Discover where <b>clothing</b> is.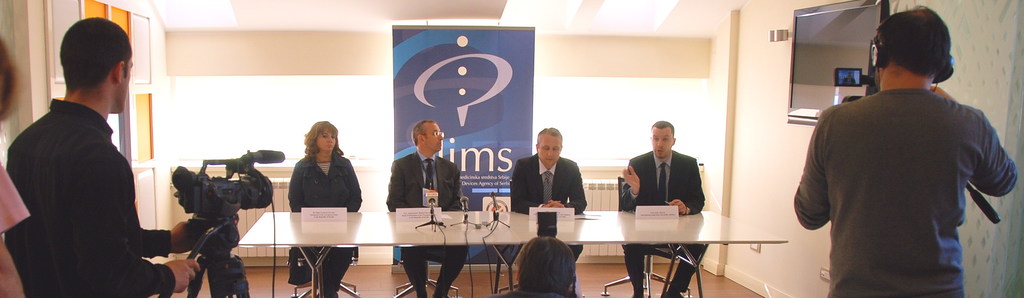
Discovered at <region>512, 152, 587, 260</region>.
